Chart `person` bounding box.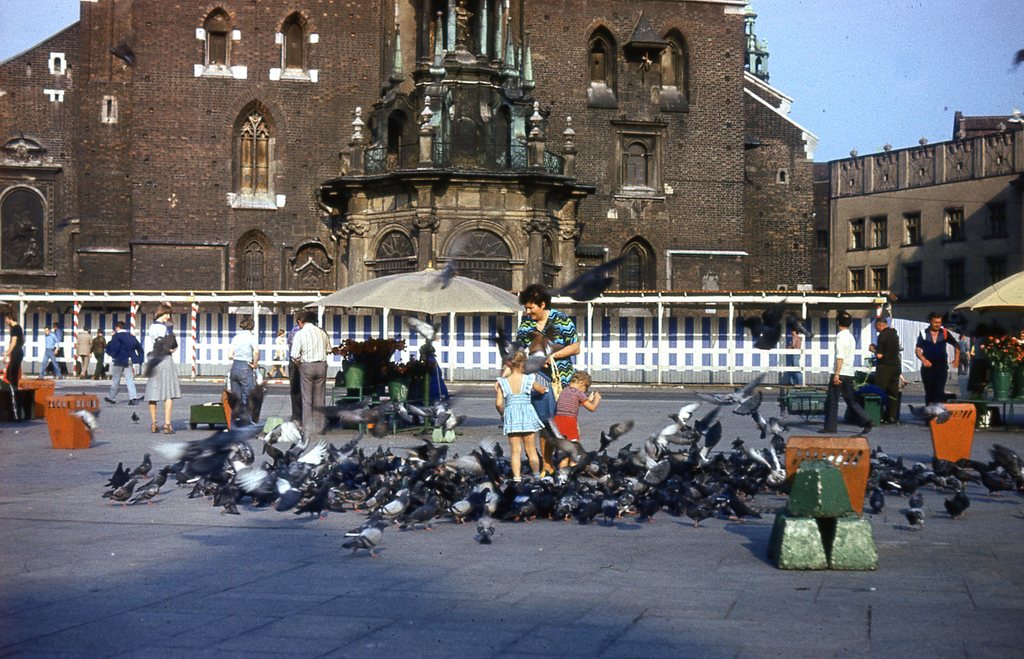
Charted: [x1=290, y1=314, x2=320, y2=424].
